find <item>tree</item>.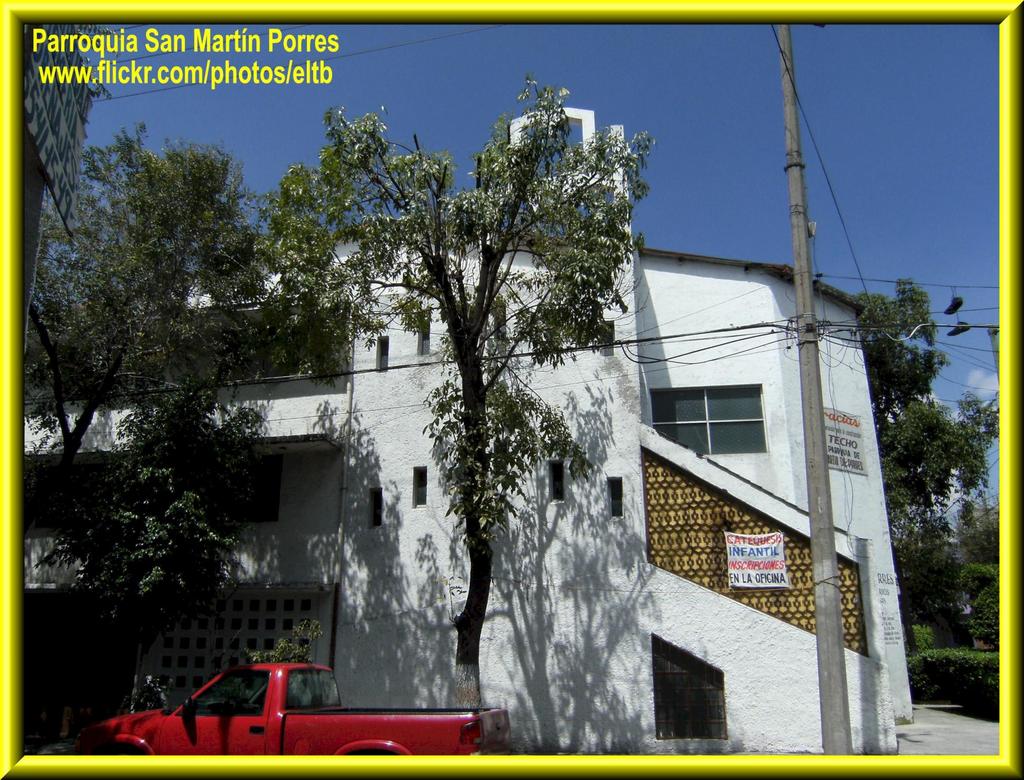
Rect(16, 118, 349, 755).
